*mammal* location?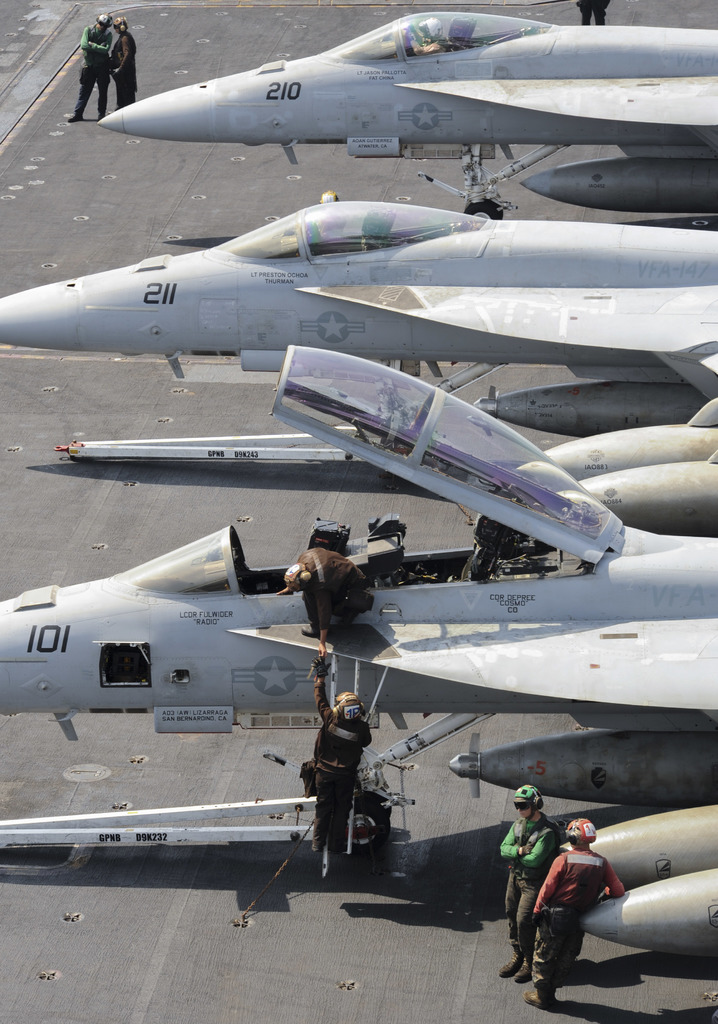
[x1=575, y1=0, x2=609, y2=28]
